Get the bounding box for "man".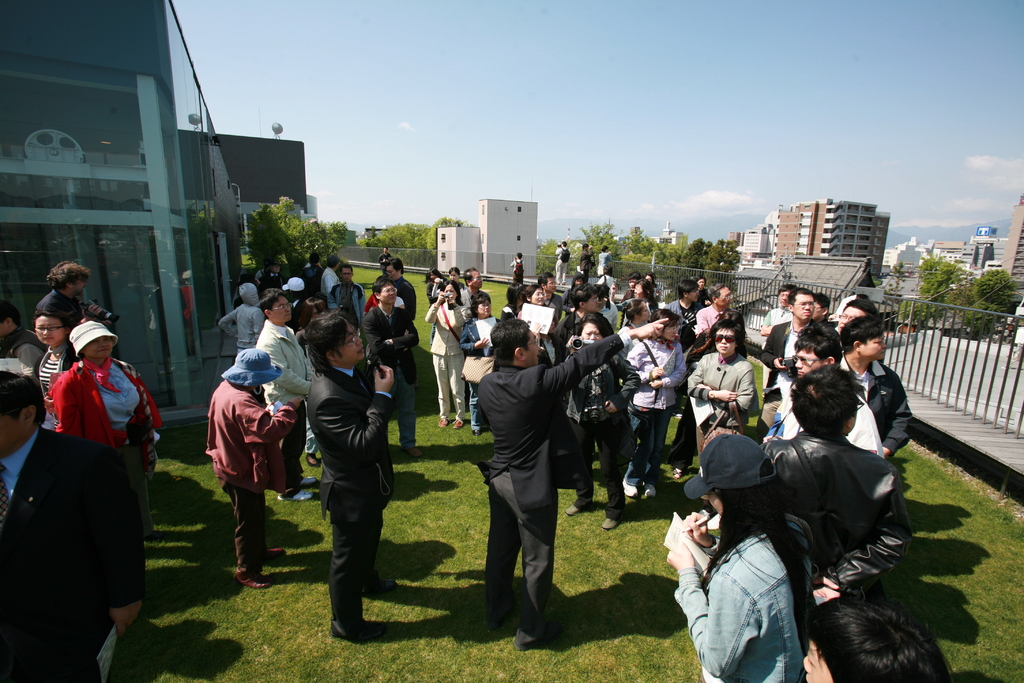
316,255,342,314.
